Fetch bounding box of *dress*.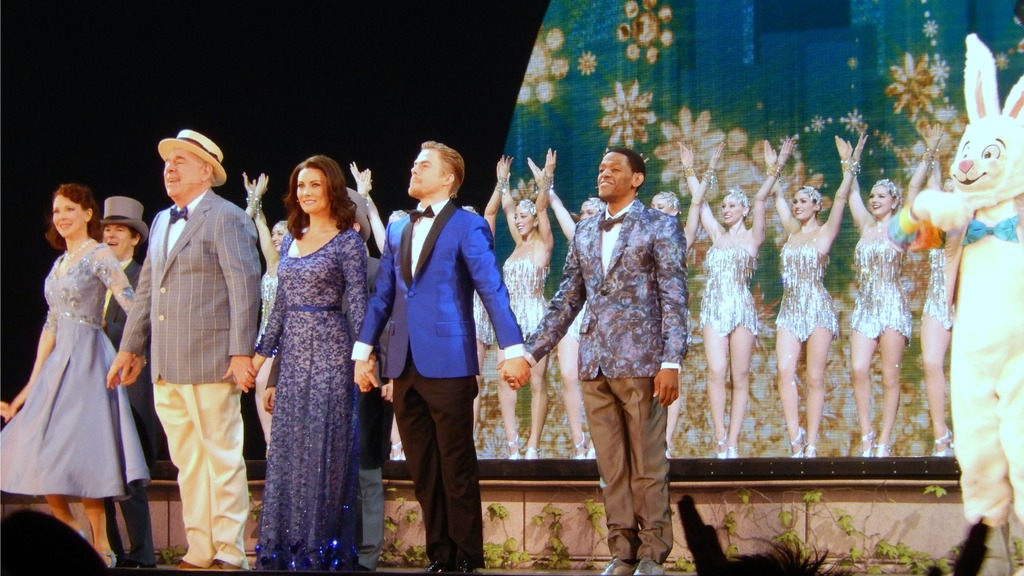
Bbox: locate(0, 245, 152, 499).
